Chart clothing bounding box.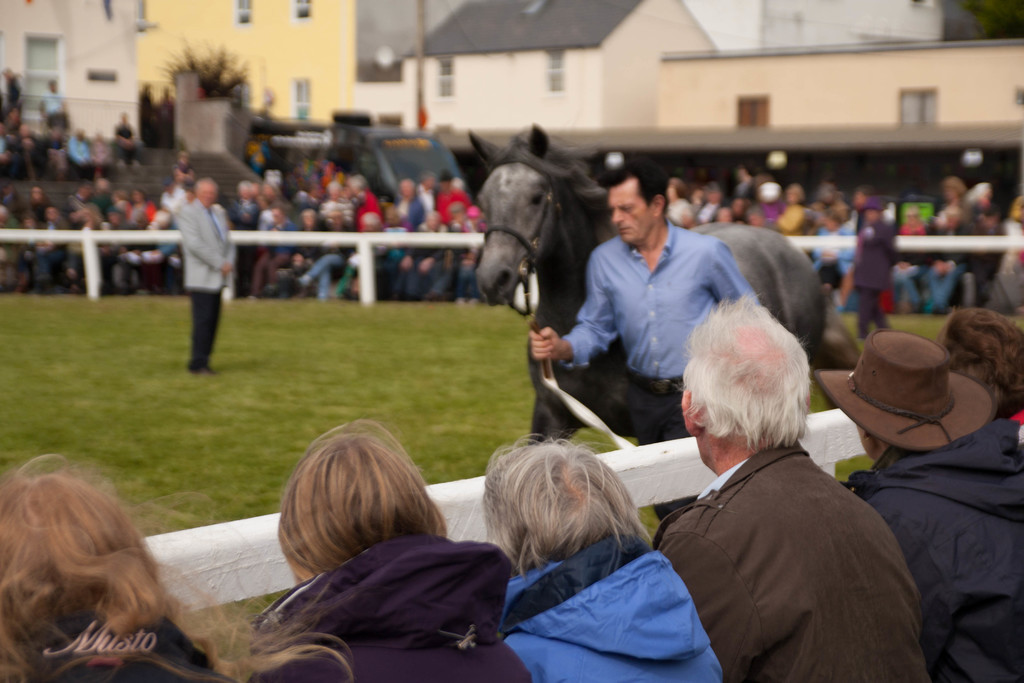
Charted: 671,457,936,682.
